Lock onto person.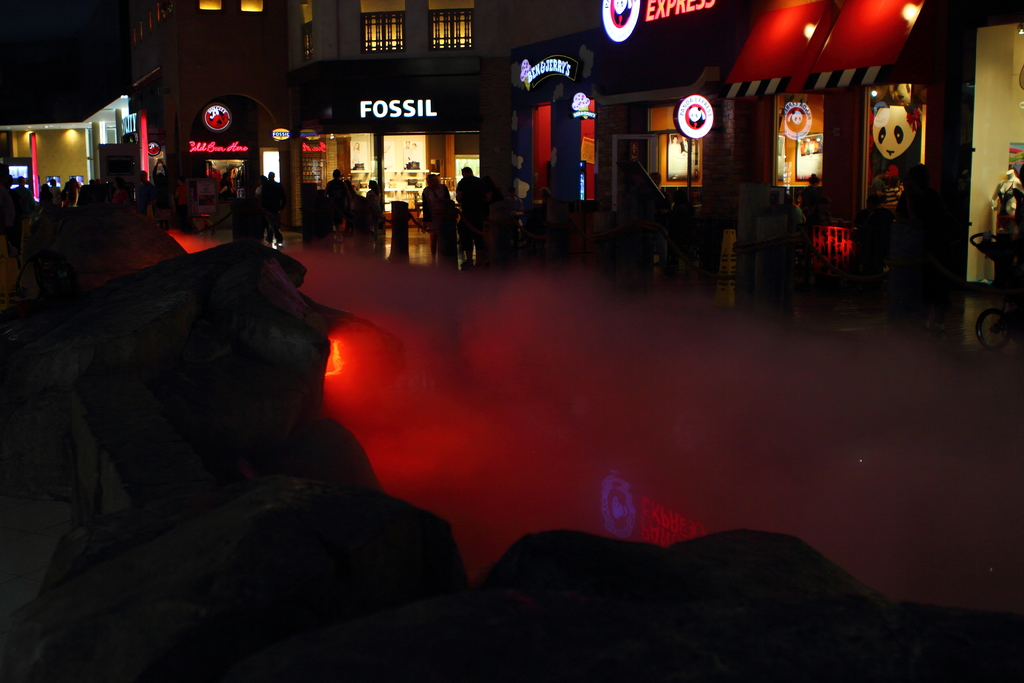
Locked: box(325, 167, 354, 242).
